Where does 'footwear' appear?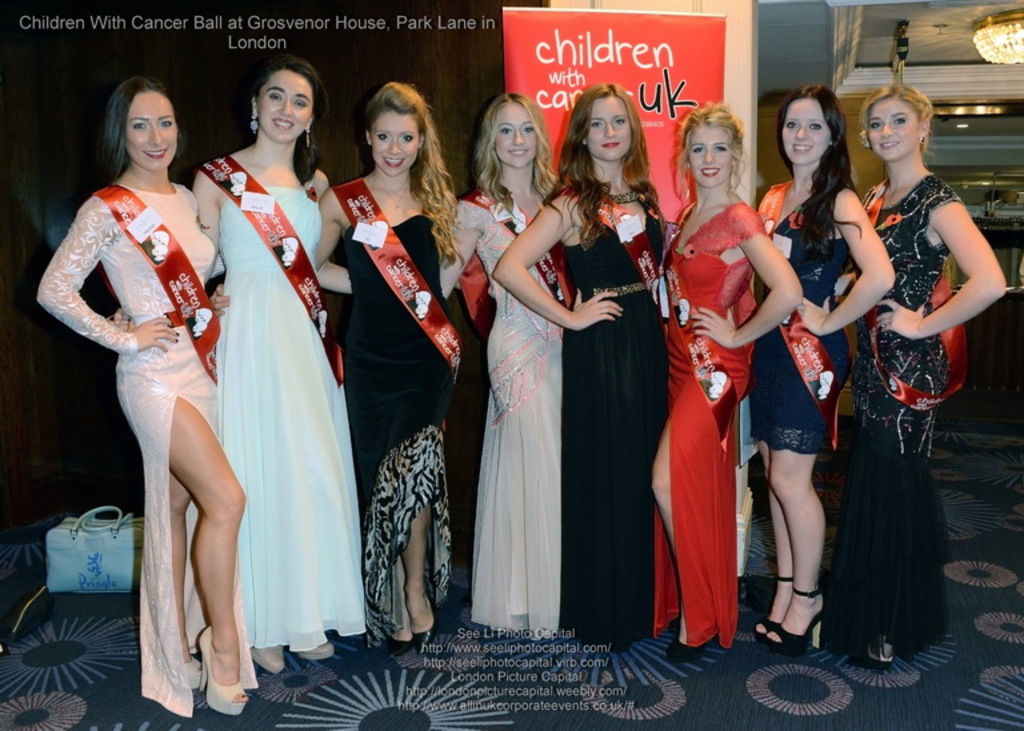
Appears at select_region(384, 627, 412, 646).
